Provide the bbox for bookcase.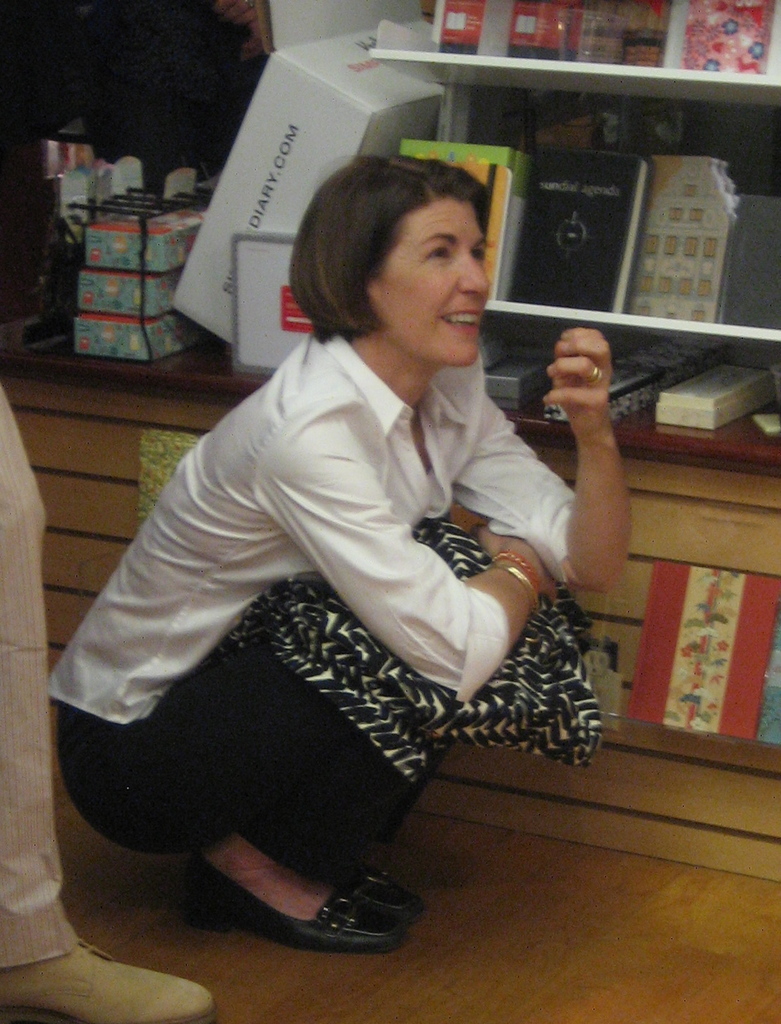
crop(365, 0, 780, 360).
